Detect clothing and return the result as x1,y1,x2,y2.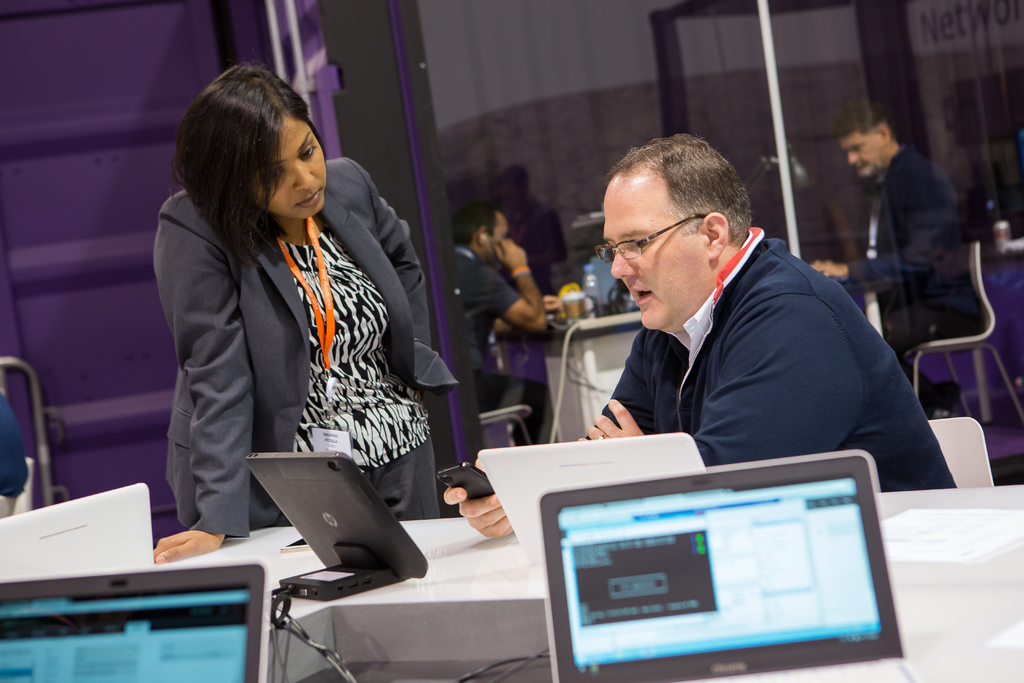
144,177,396,525.
